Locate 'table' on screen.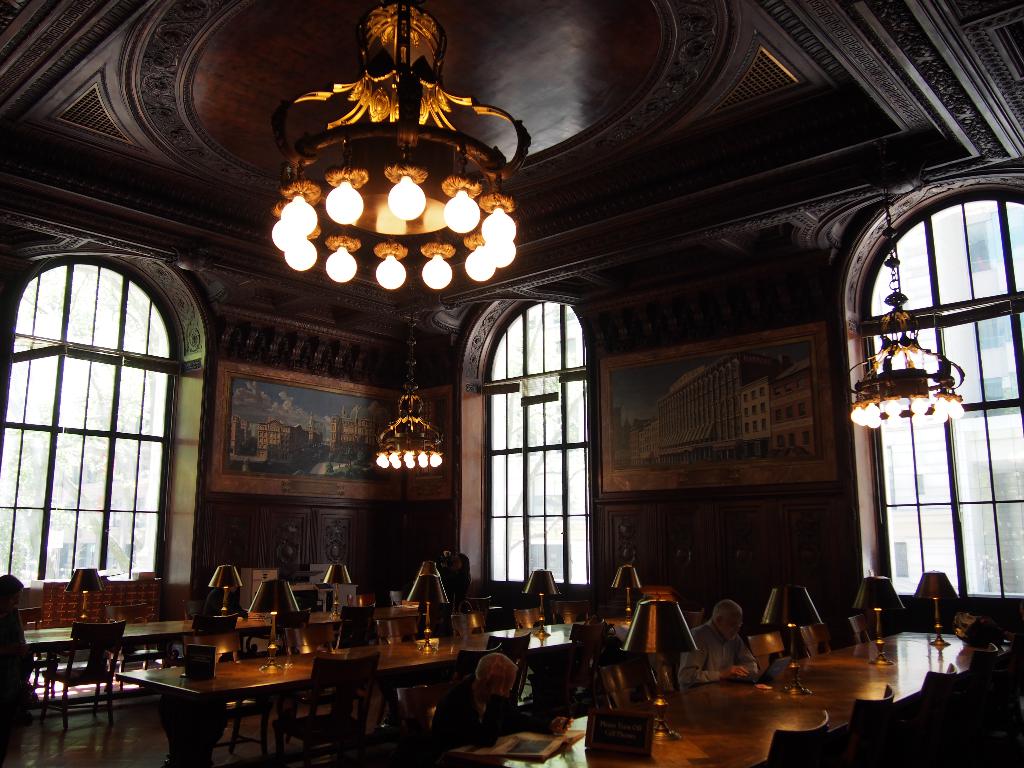
On screen at {"x1": 103, "y1": 635, "x2": 386, "y2": 767}.
